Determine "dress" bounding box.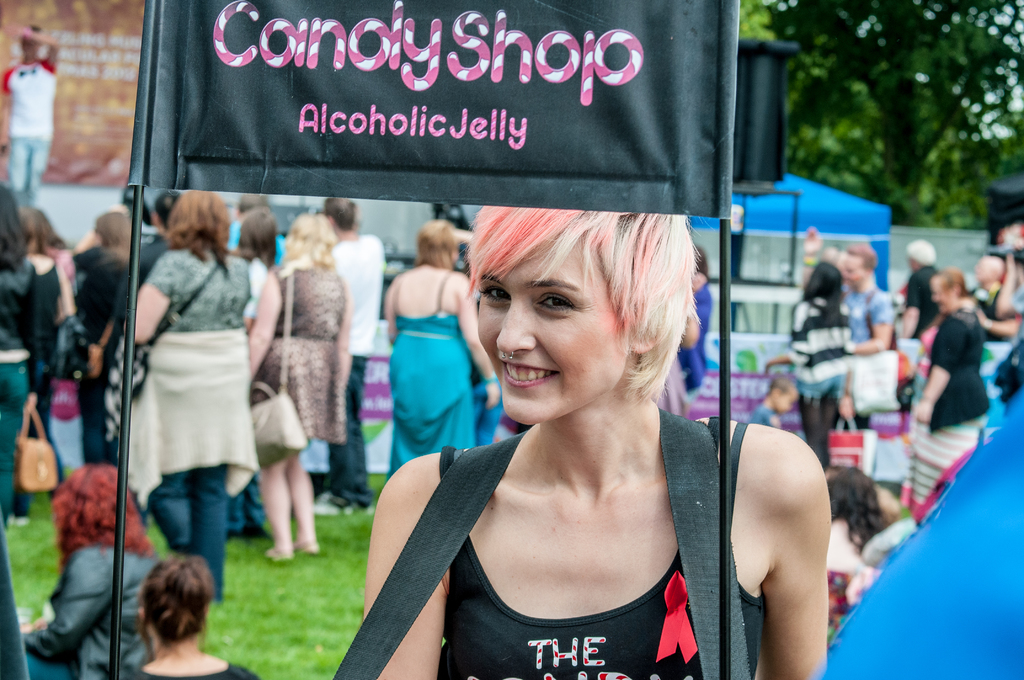
Determined: (left=253, top=264, right=342, bottom=442).
